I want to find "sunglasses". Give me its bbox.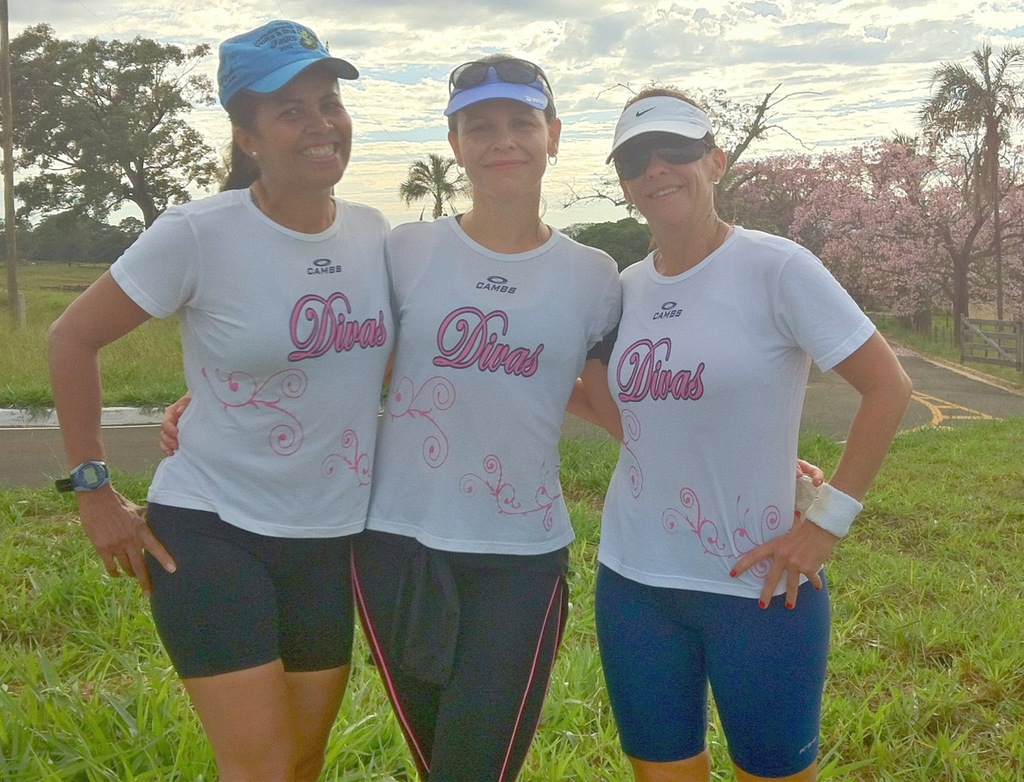
crop(614, 136, 708, 181).
